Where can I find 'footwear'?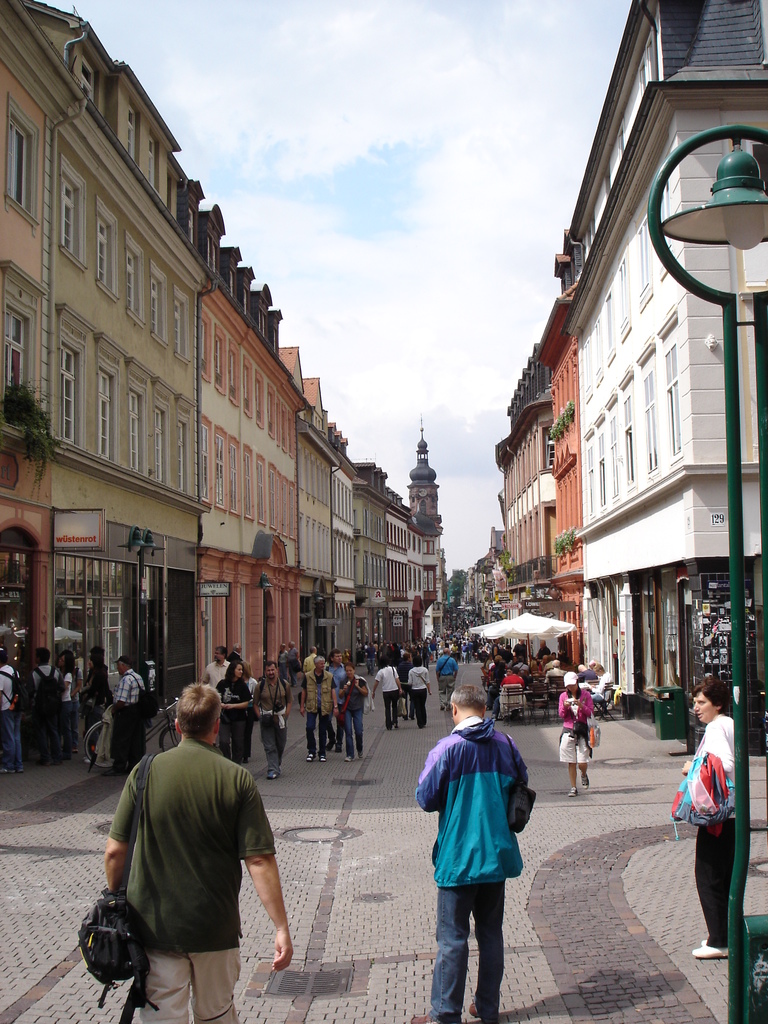
You can find it at left=268, top=770, right=276, bottom=783.
